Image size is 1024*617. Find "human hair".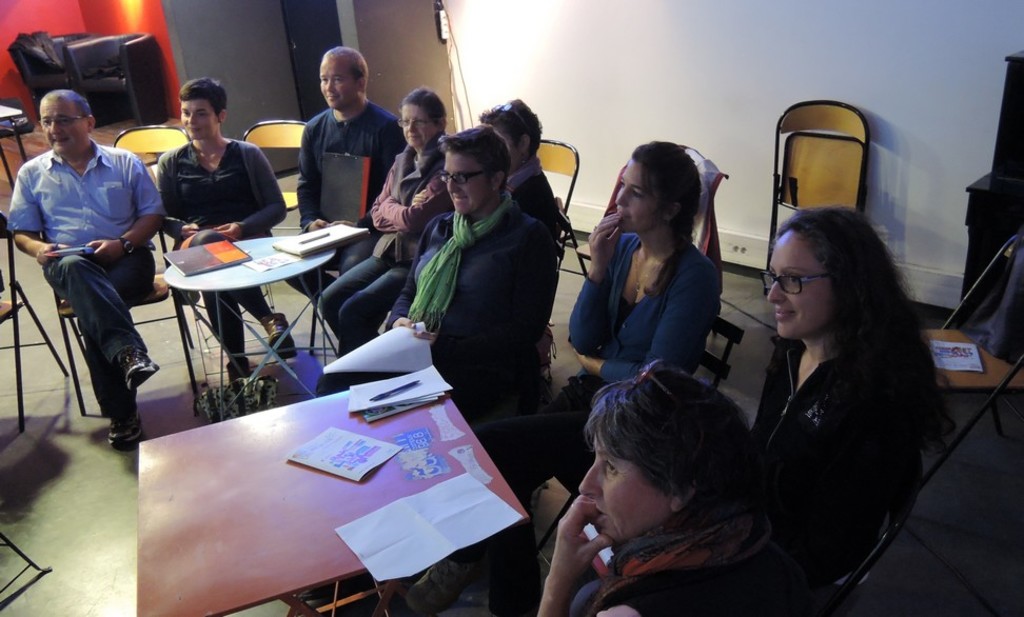
detection(762, 195, 919, 441).
